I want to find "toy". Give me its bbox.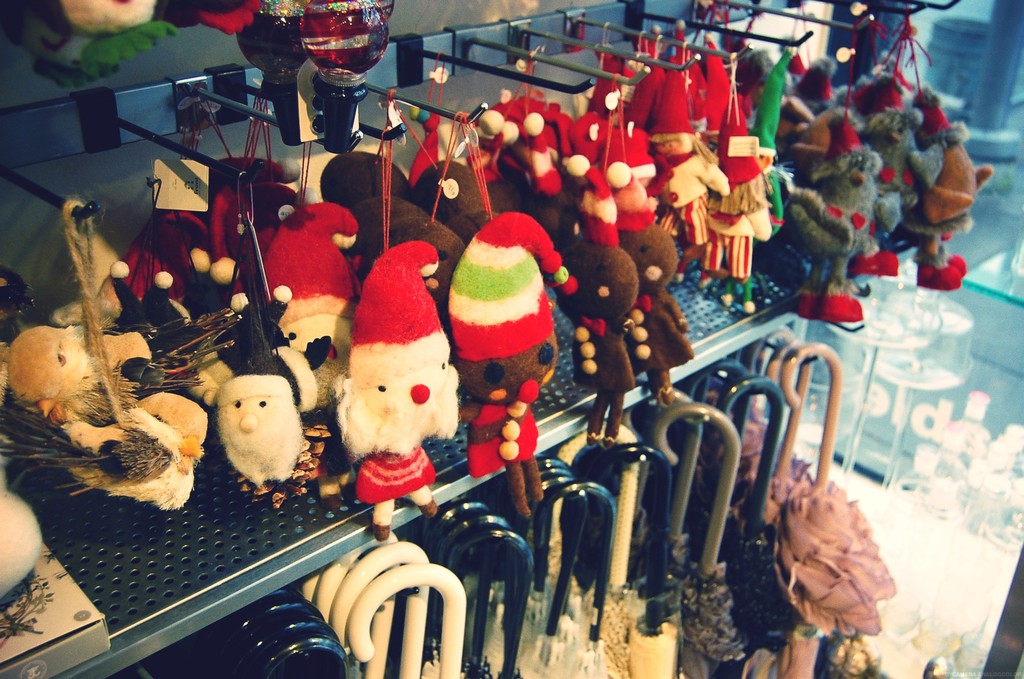
Rect(479, 94, 571, 231).
